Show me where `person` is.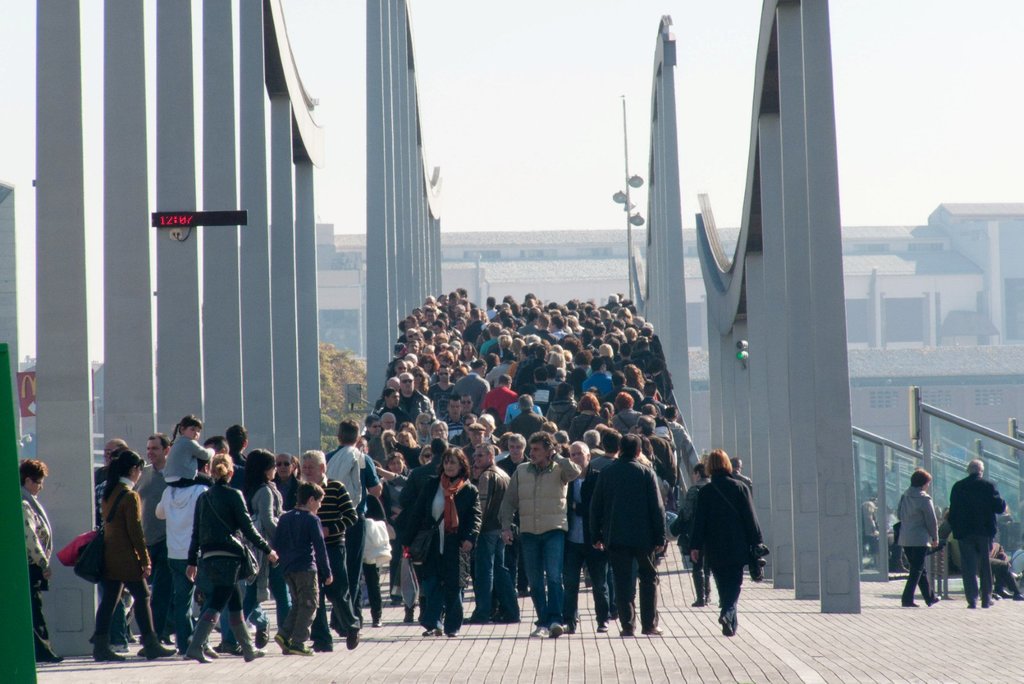
`person` is at BBox(16, 457, 67, 664).
